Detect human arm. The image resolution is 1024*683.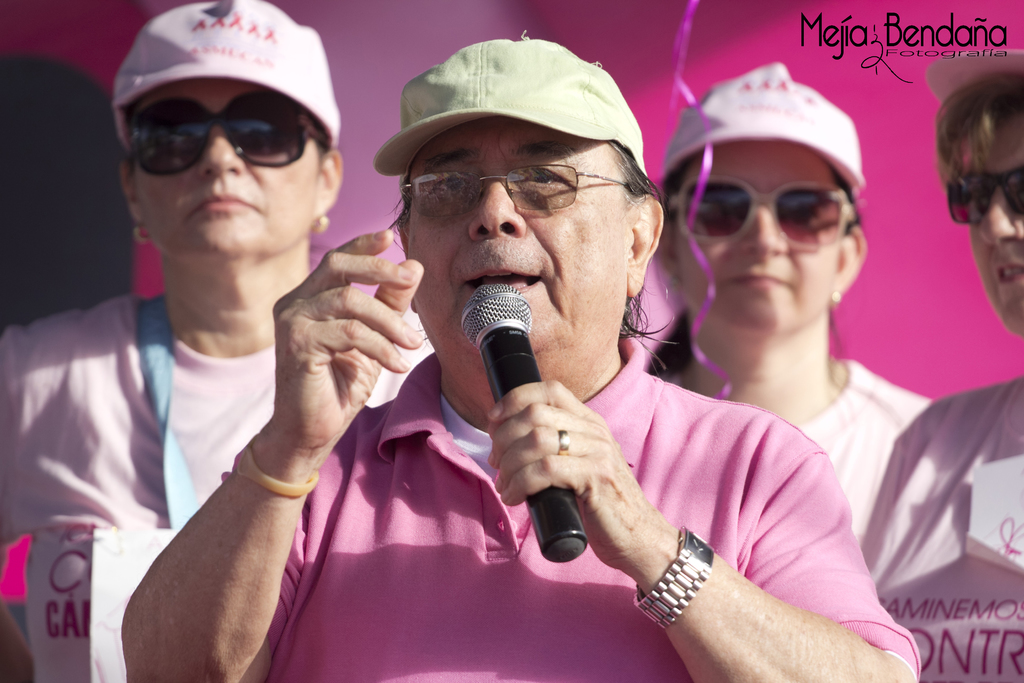
<bbox>0, 323, 51, 682</bbox>.
